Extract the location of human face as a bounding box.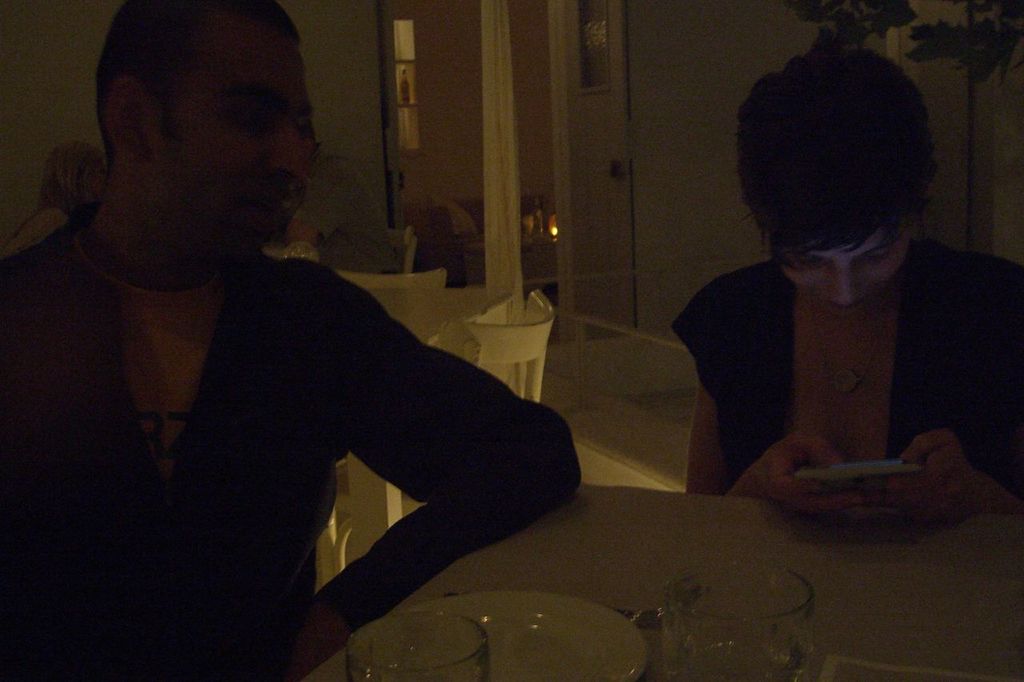
Rect(163, 37, 317, 256).
